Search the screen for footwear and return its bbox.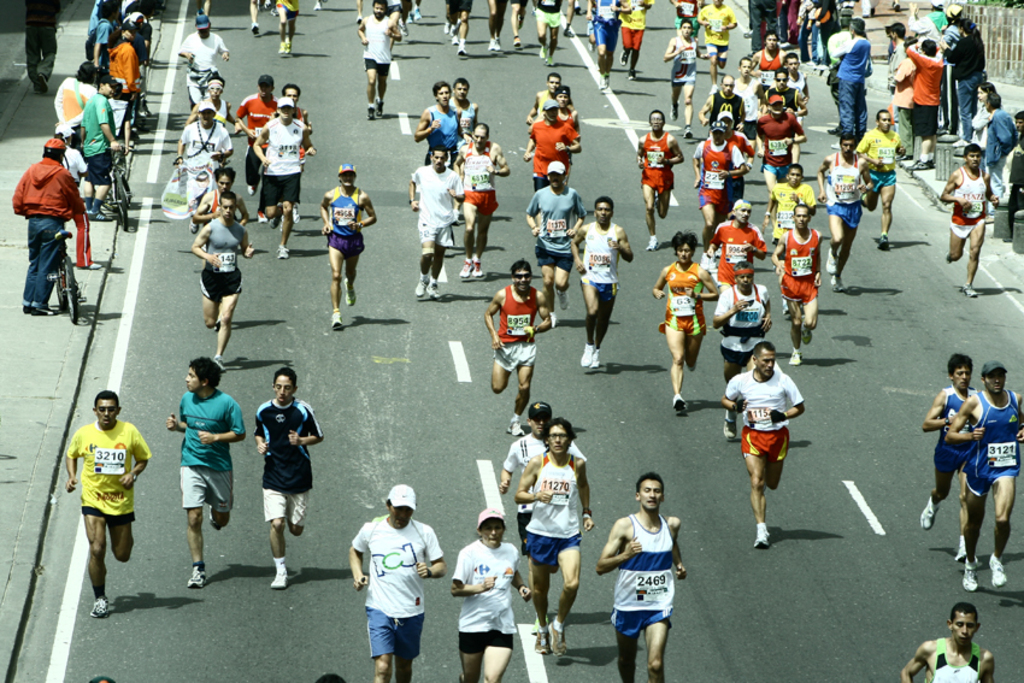
Found: <bbox>310, 0, 323, 12</bbox>.
